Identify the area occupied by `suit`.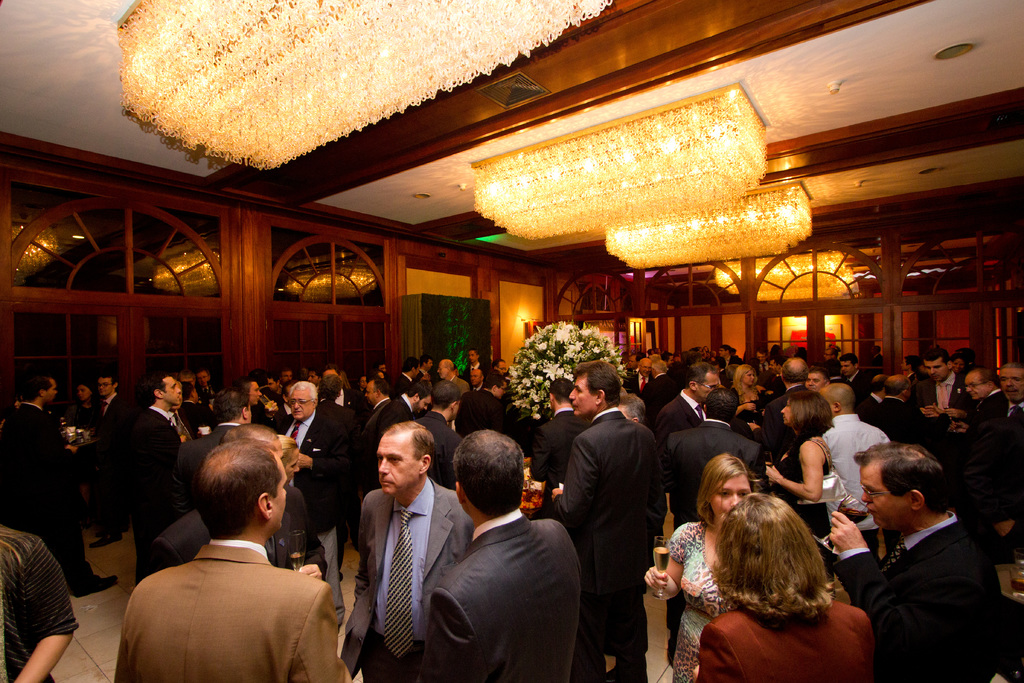
Area: <bbox>463, 361, 494, 379</bbox>.
